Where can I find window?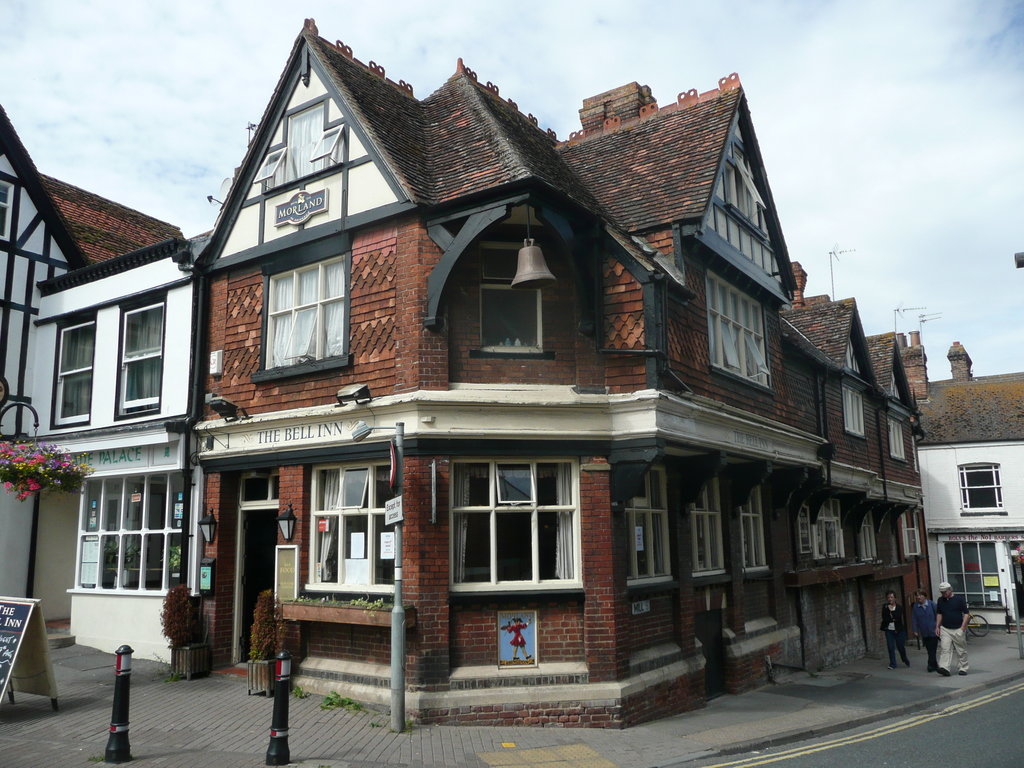
You can find it at rect(71, 468, 193, 587).
